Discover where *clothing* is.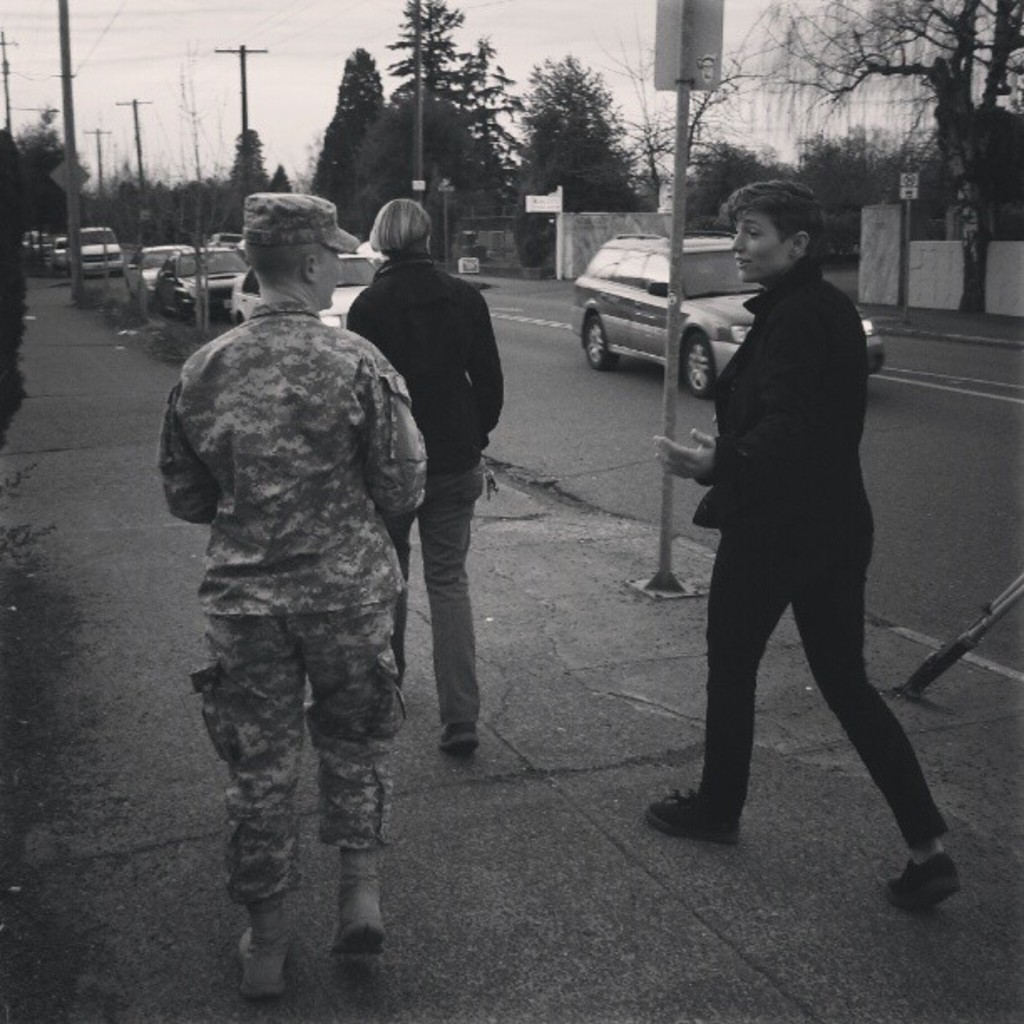
Discovered at region(151, 294, 428, 910).
